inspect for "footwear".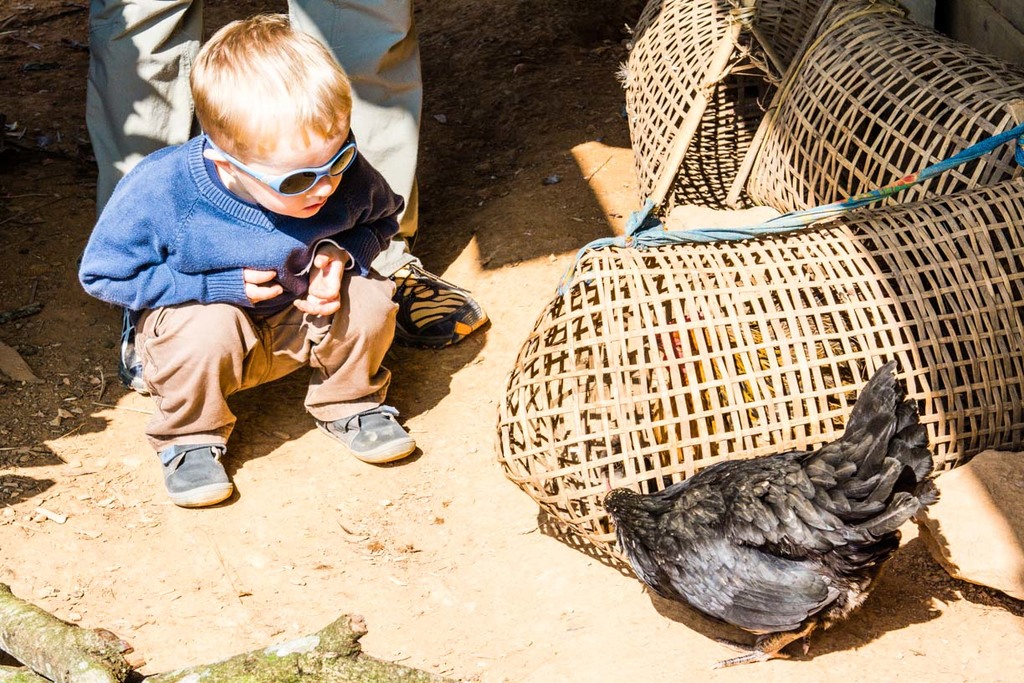
Inspection: 315:399:415:465.
